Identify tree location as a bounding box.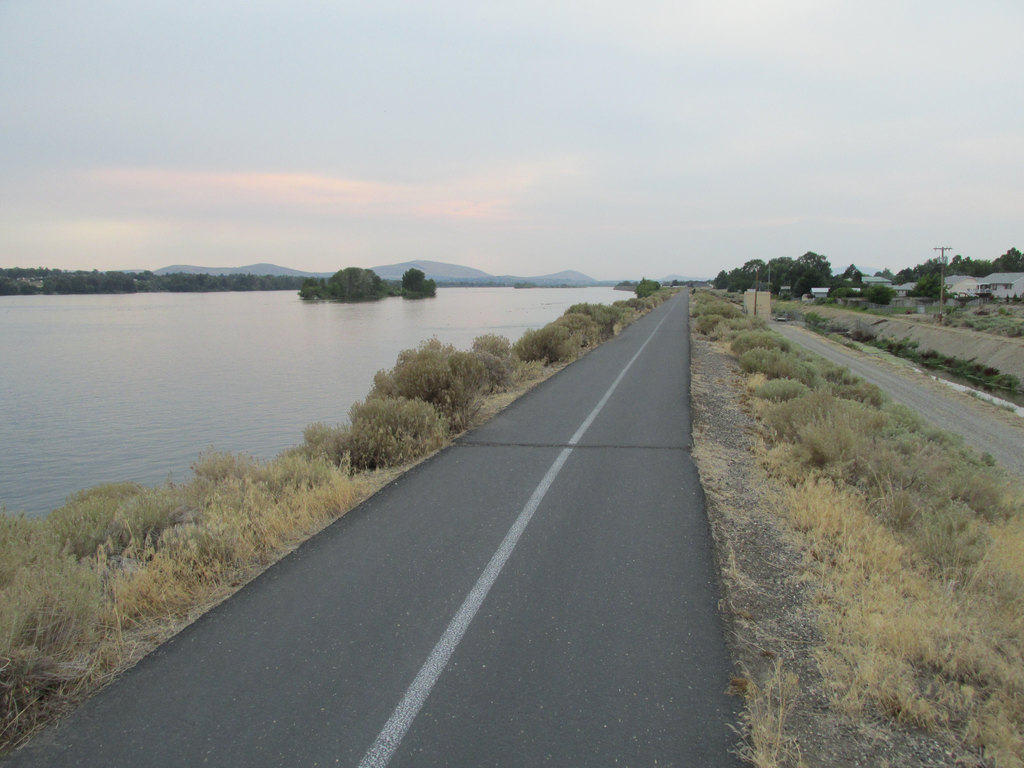
(x1=308, y1=269, x2=383, y2=299).
